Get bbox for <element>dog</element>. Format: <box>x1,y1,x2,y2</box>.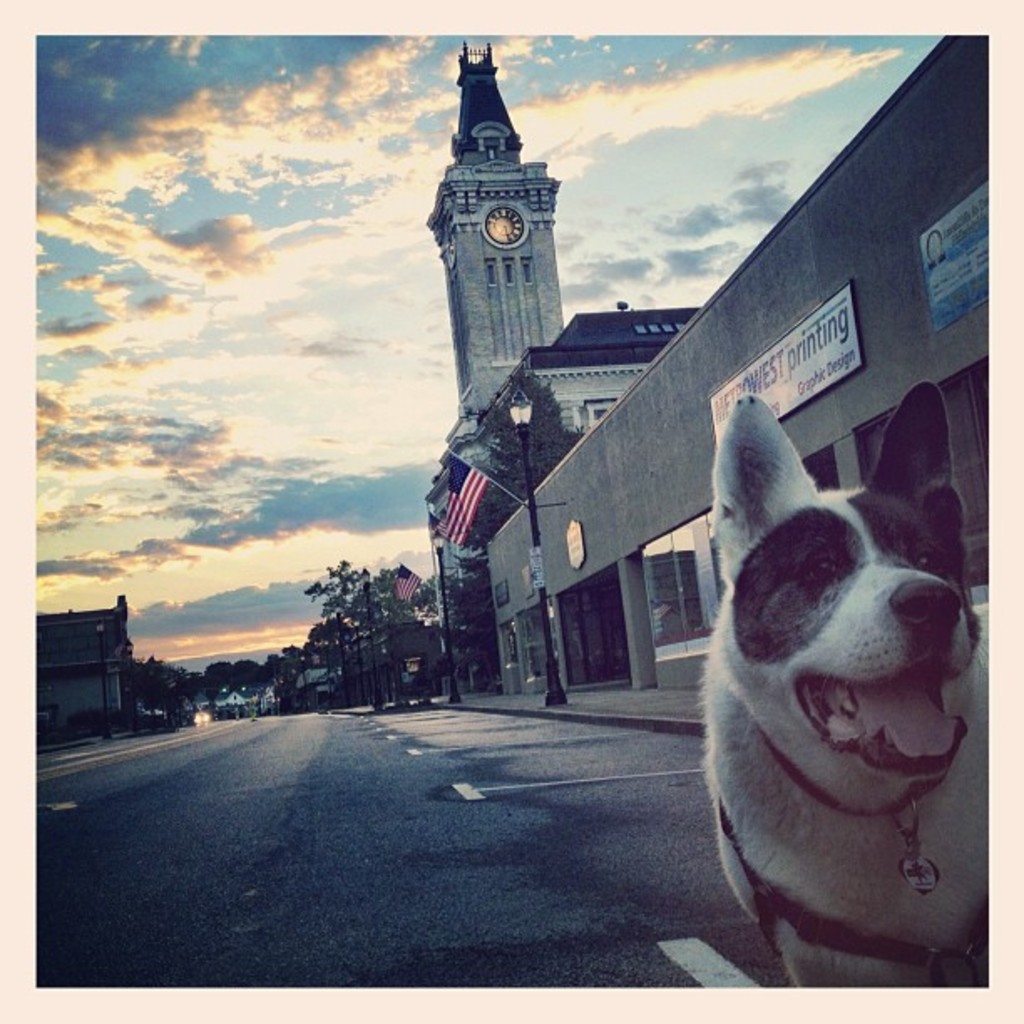
<box>704,373,987,994</box>.
